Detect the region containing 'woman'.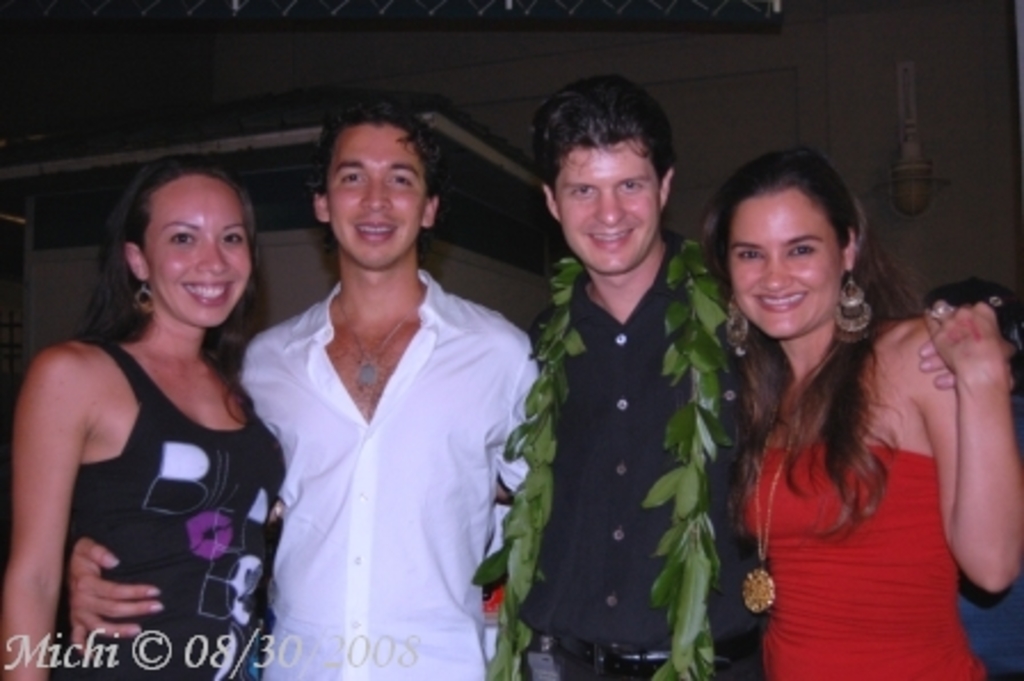
[left=14, top=135, right=288, bottom=676].
